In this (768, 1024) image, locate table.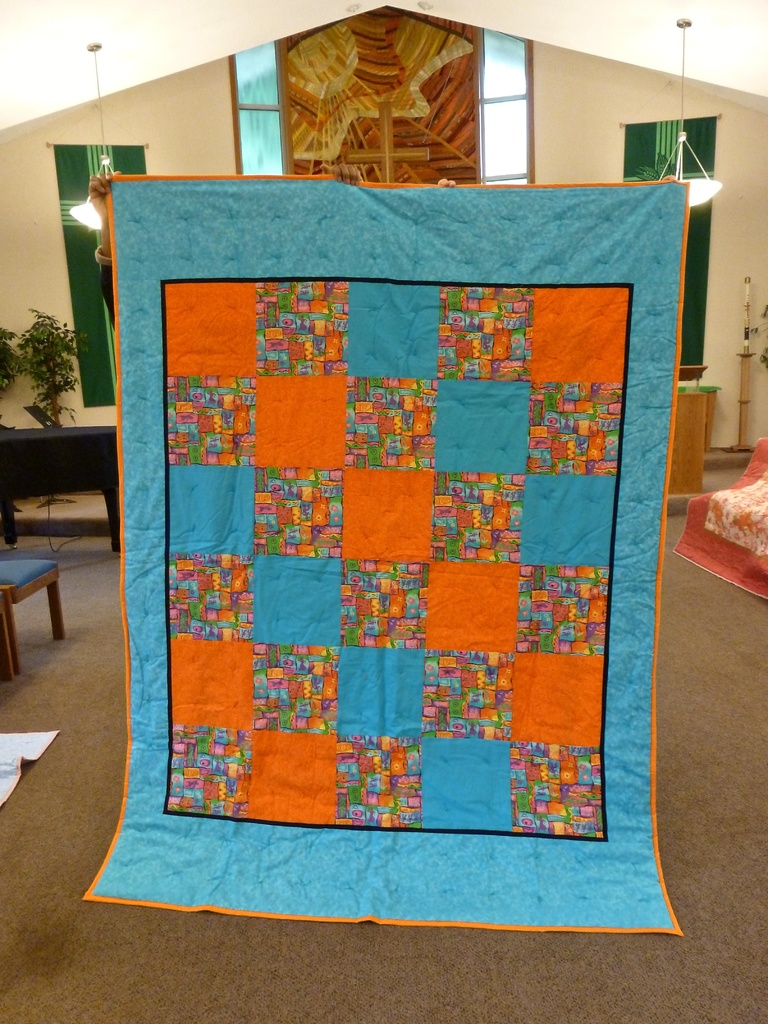
Bounding box: [left=0, top=554, right=72, bottom=676].
